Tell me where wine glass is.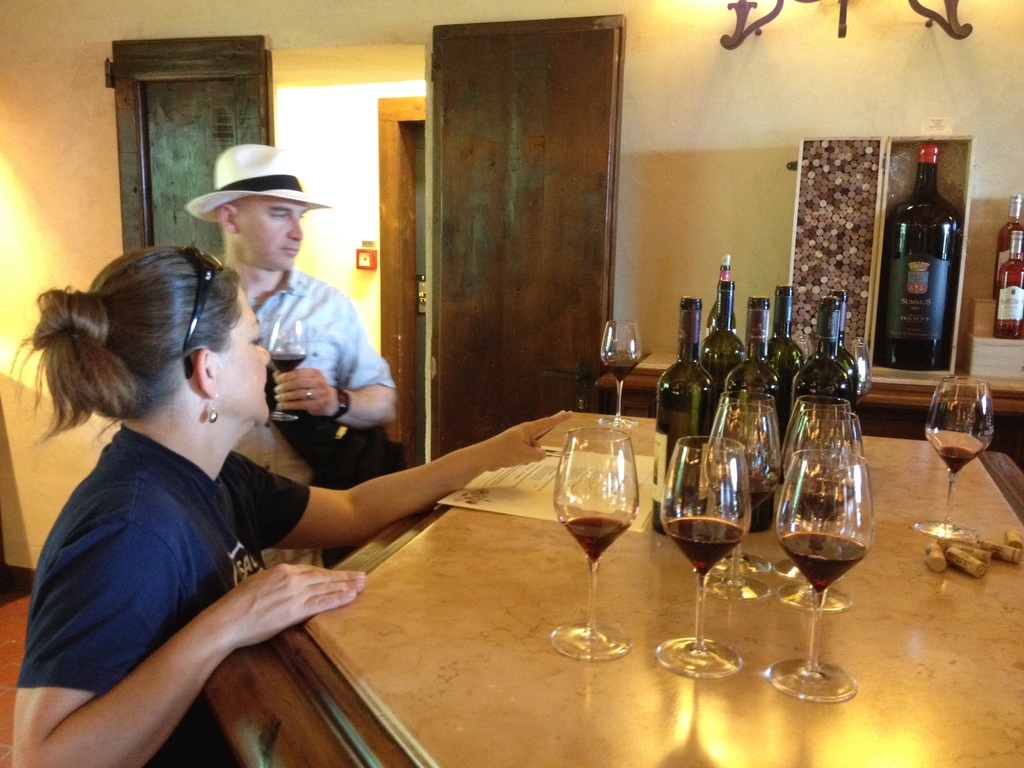
wine glass is at [x1=712, y1=387, x2=775, y2=461].
